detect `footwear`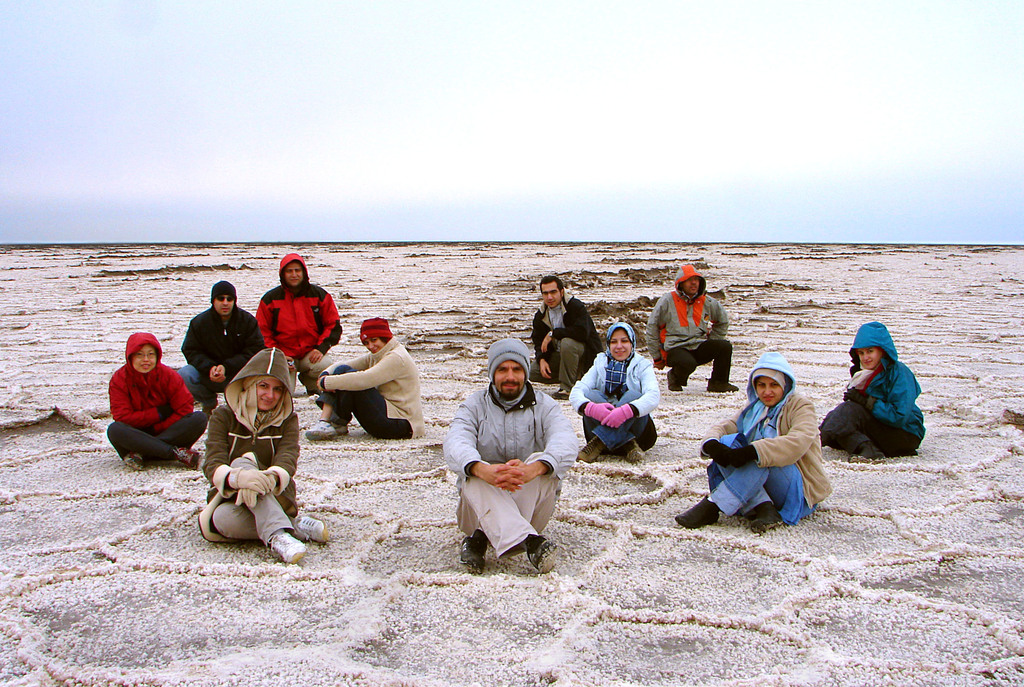
<bbox>305, 416, 333, 444</bbox>
